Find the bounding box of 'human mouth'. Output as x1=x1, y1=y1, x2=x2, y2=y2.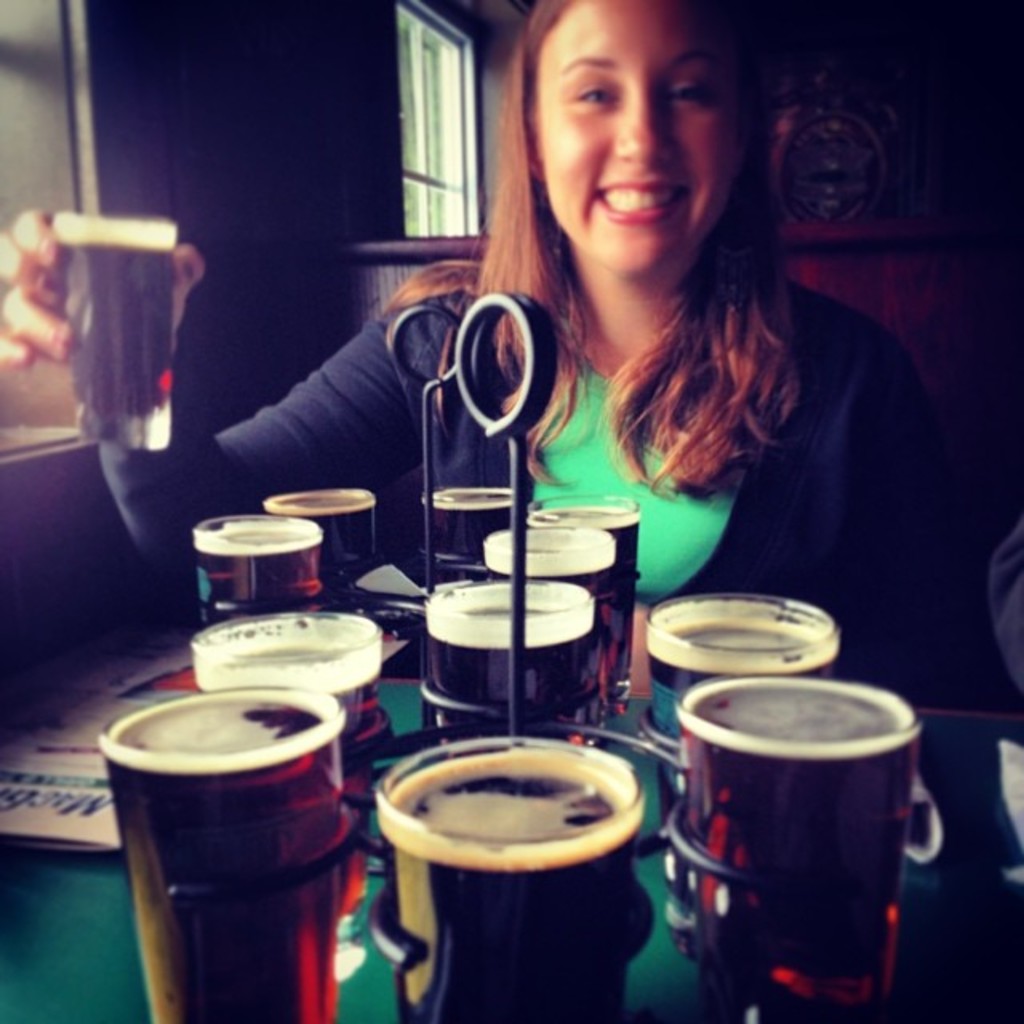
x1=598, y1=181, x2=690, y2=224.
